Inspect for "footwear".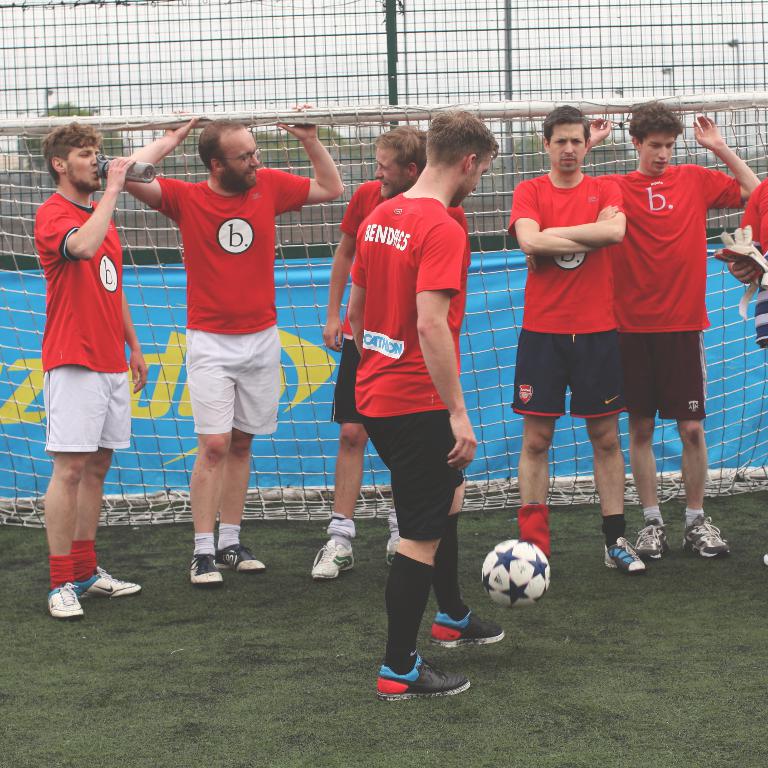
Inspection: (x1=191, y1=553, x2=228, y2=586).
